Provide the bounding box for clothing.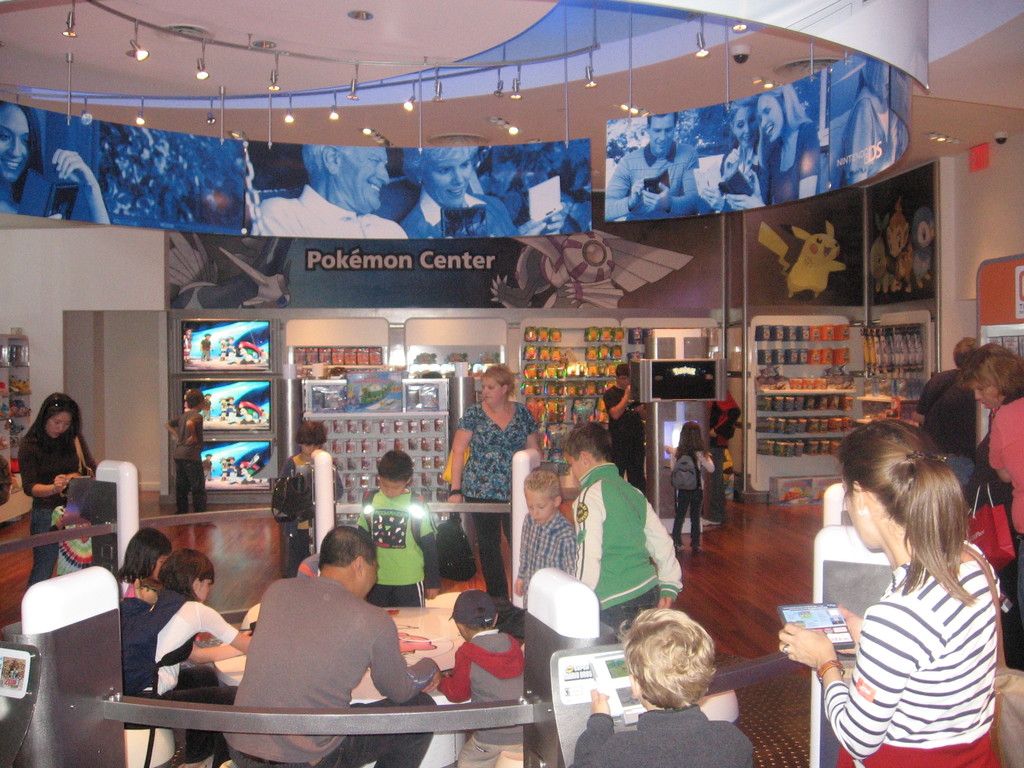
990, 396, 1023, 618.
